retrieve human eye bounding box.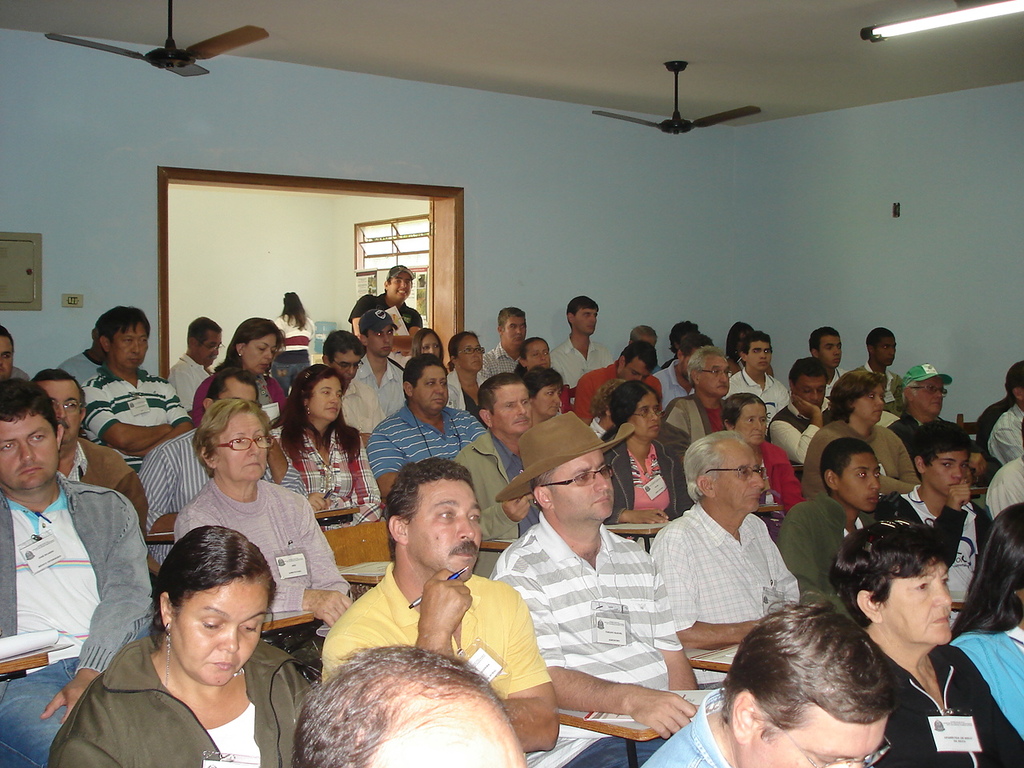
Bounding box: BBox(393, 278, 401, 283).
